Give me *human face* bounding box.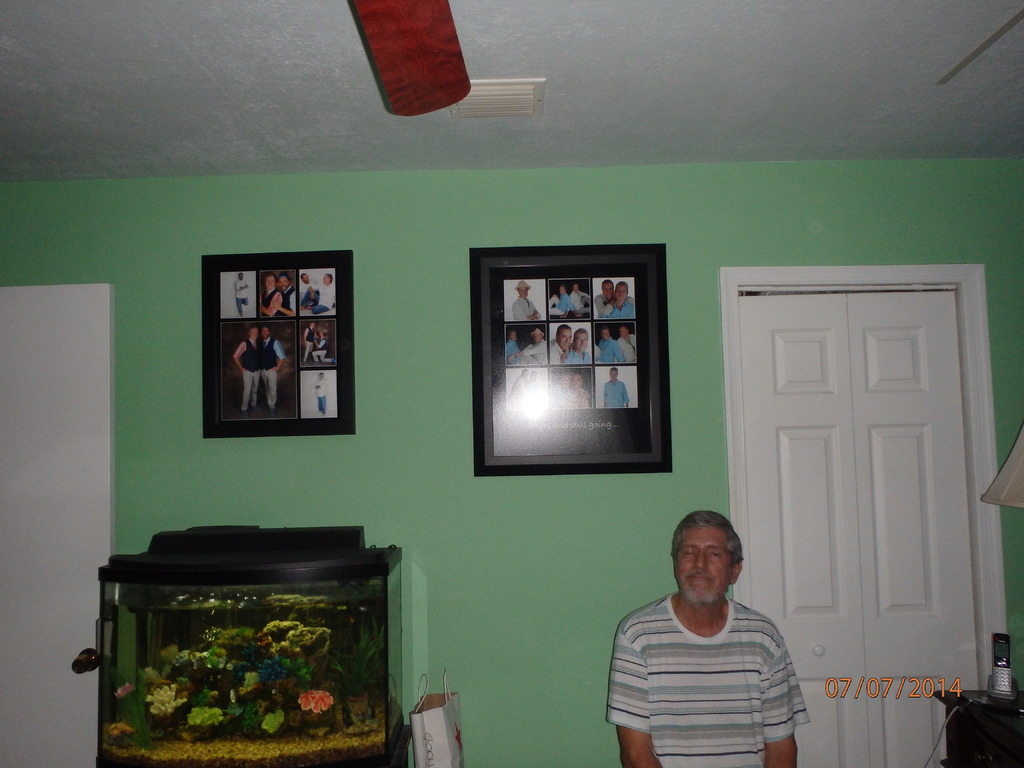
680/527/728/601.
